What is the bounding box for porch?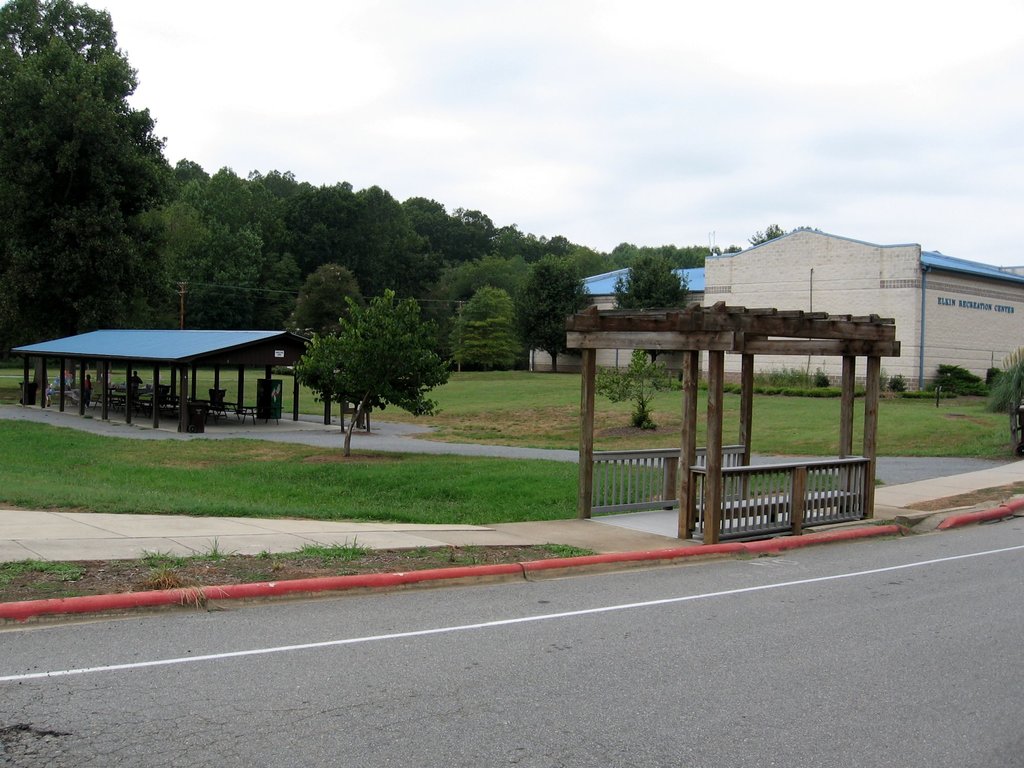
{"x1": 586, "y1": 454, "x2": 863, "y2": 541}.
